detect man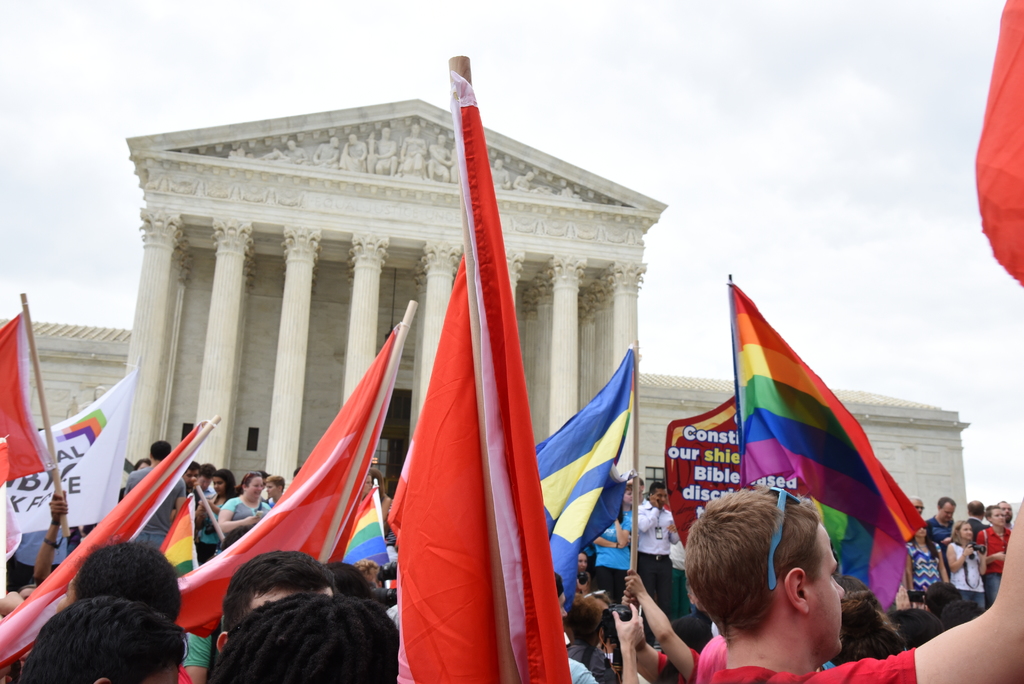
bbox=(201, 551, 334, 651)
